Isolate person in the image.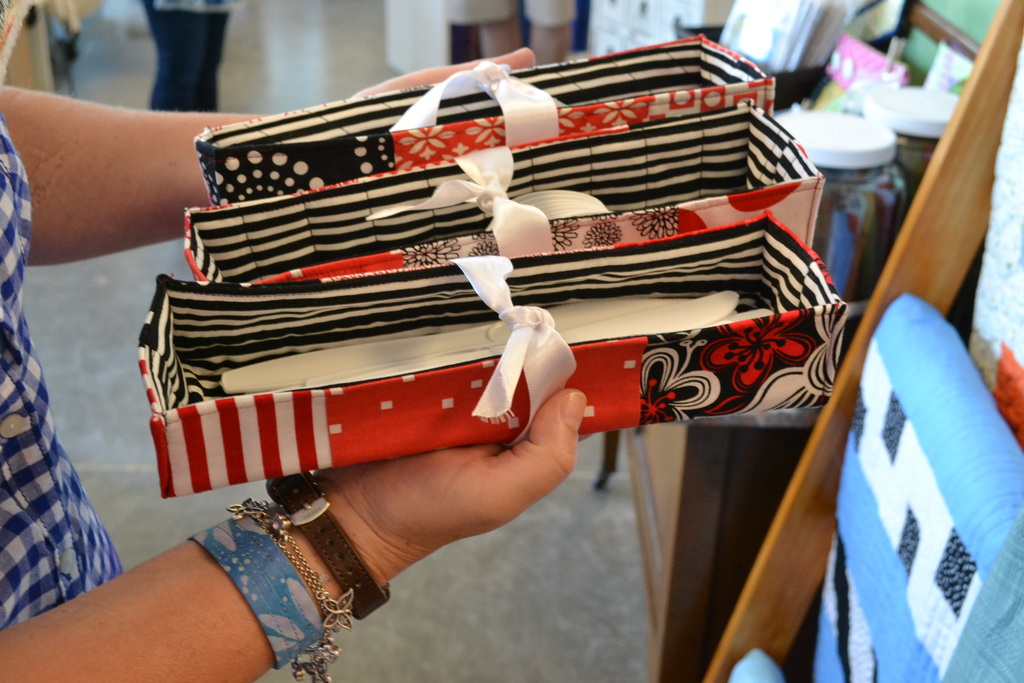
Isolated region: x1=438, y1=0, x2=573, y2=67.
